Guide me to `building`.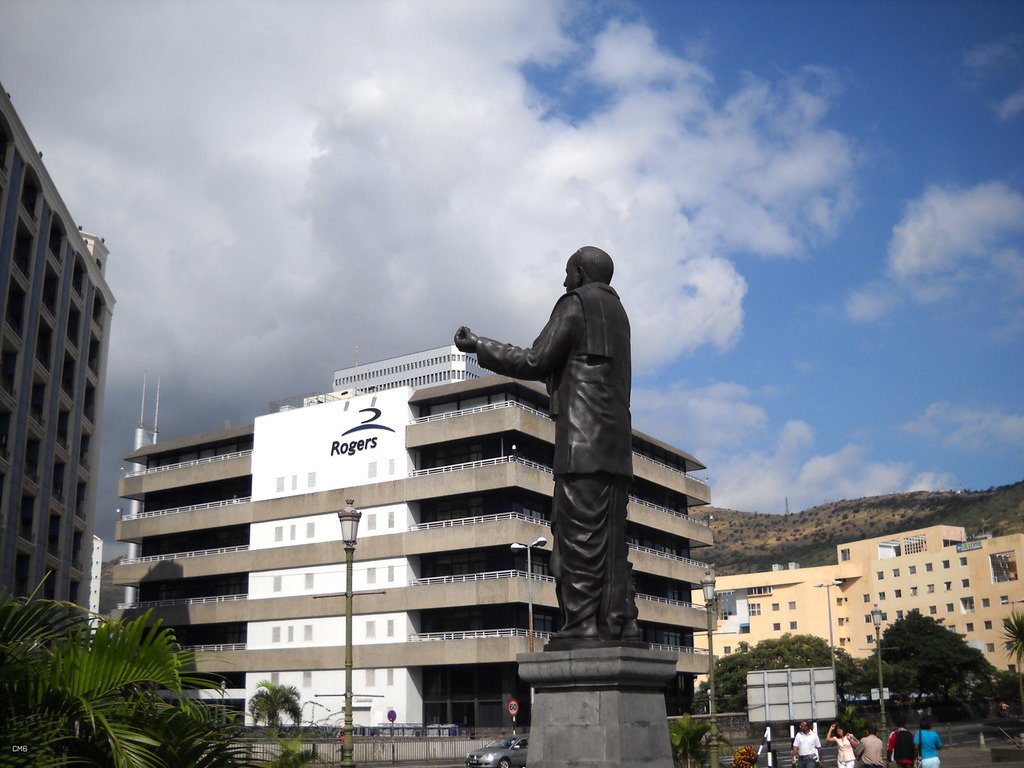
Guidance: rect(0, 84, 119, 651).
